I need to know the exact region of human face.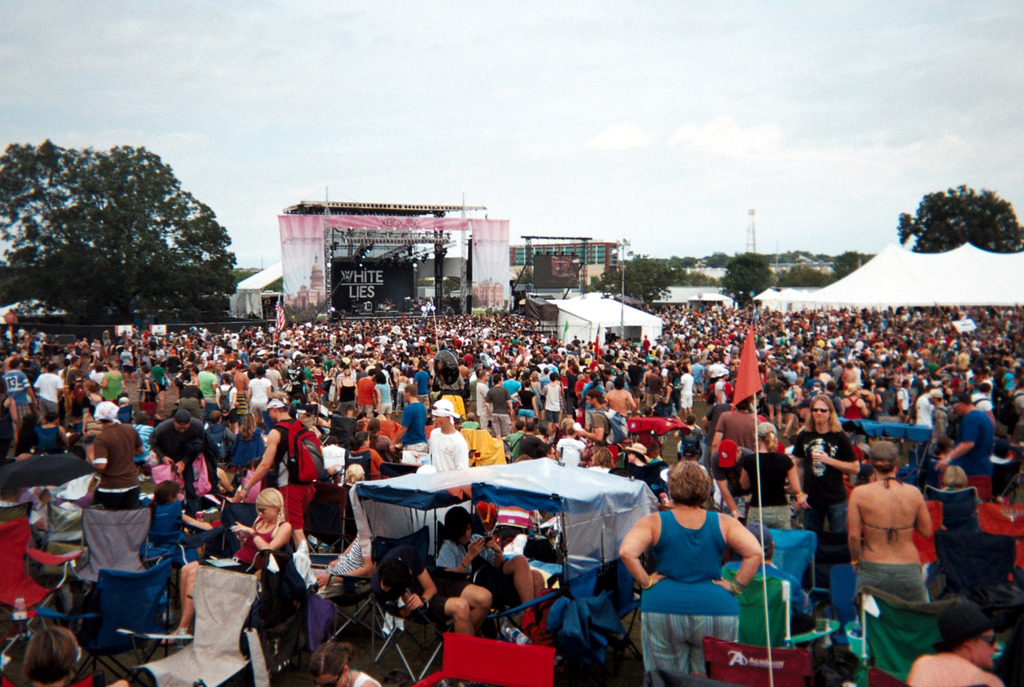
Region: left=173, top=425, right=189, bottom=435.
